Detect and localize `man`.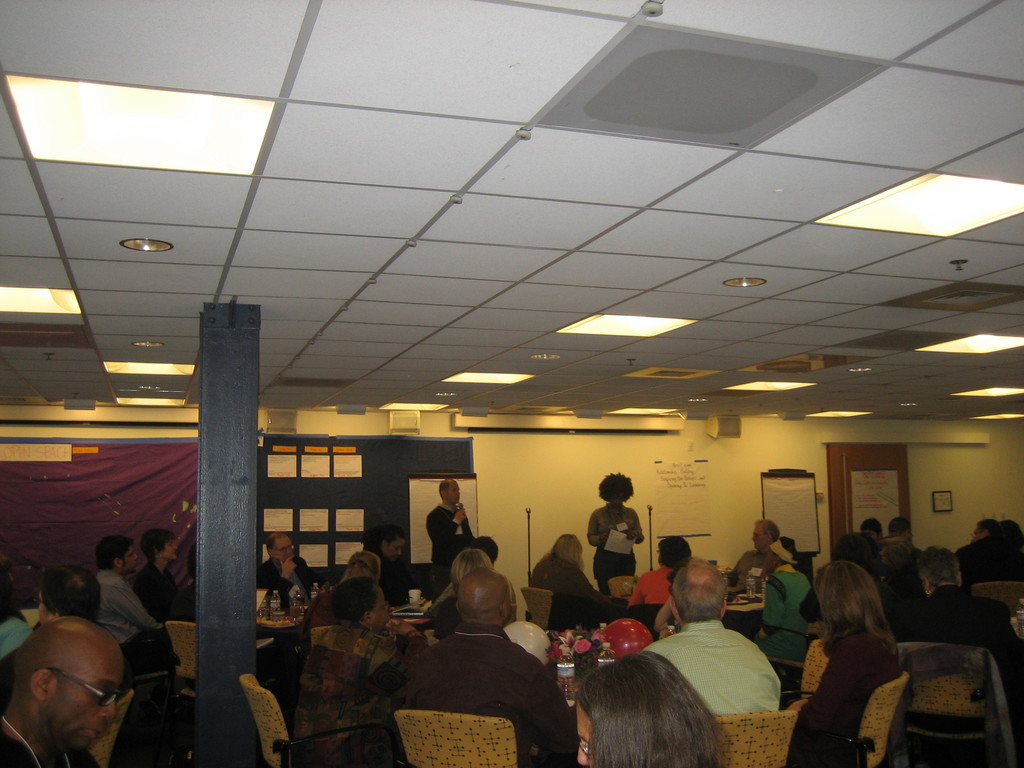
Localized at 1 582 155 767.
